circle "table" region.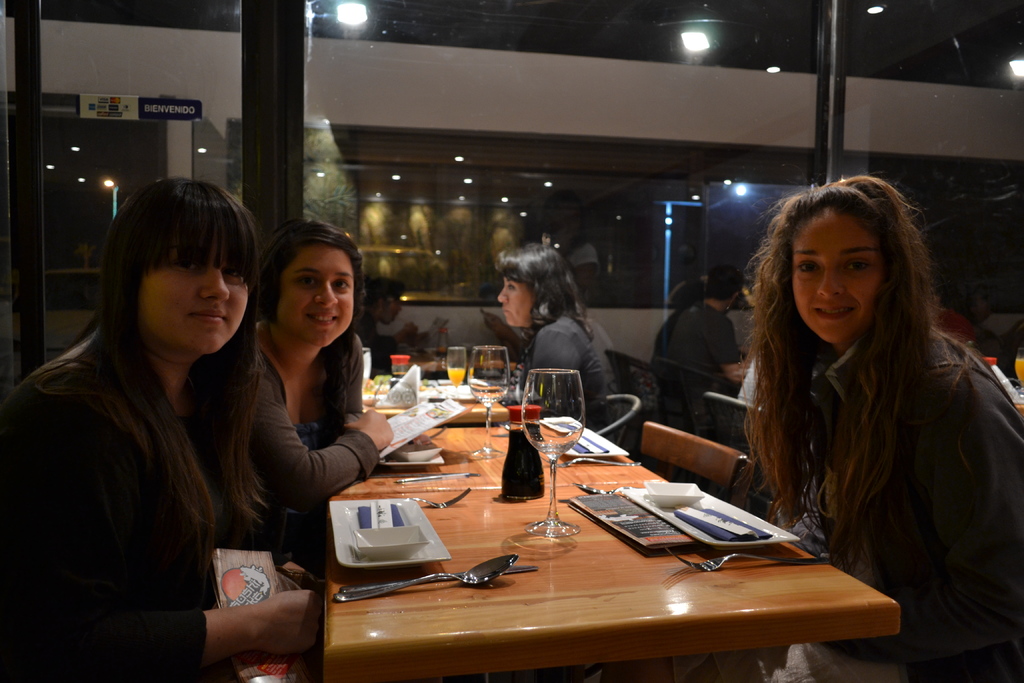
Region: (x1=346, y1=368, x2=509, y2=424).
